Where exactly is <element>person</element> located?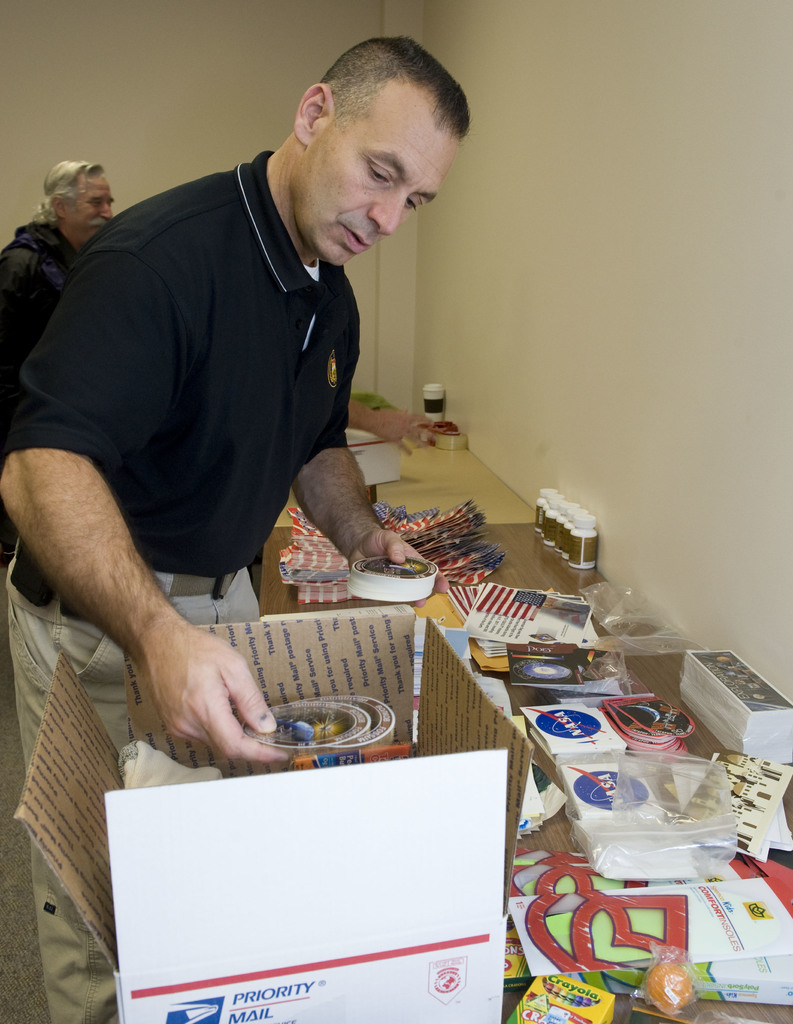
Its bounding box is [x1=0, y1=157, x2=120, y2=596].
